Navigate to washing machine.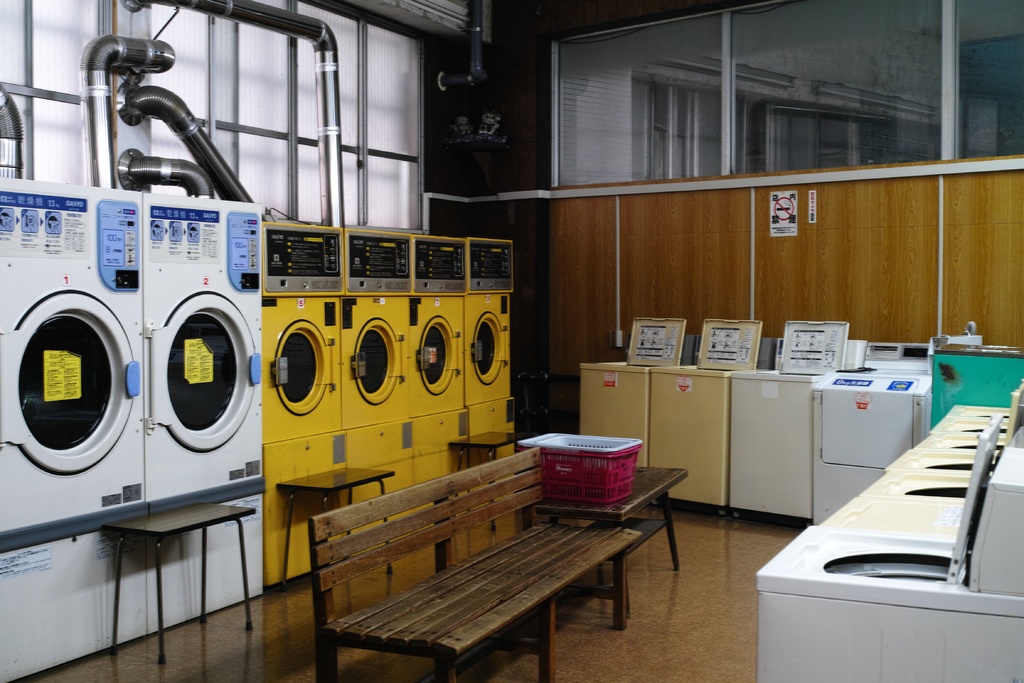
Navigation target: locate(343, 227, 416, 540).
